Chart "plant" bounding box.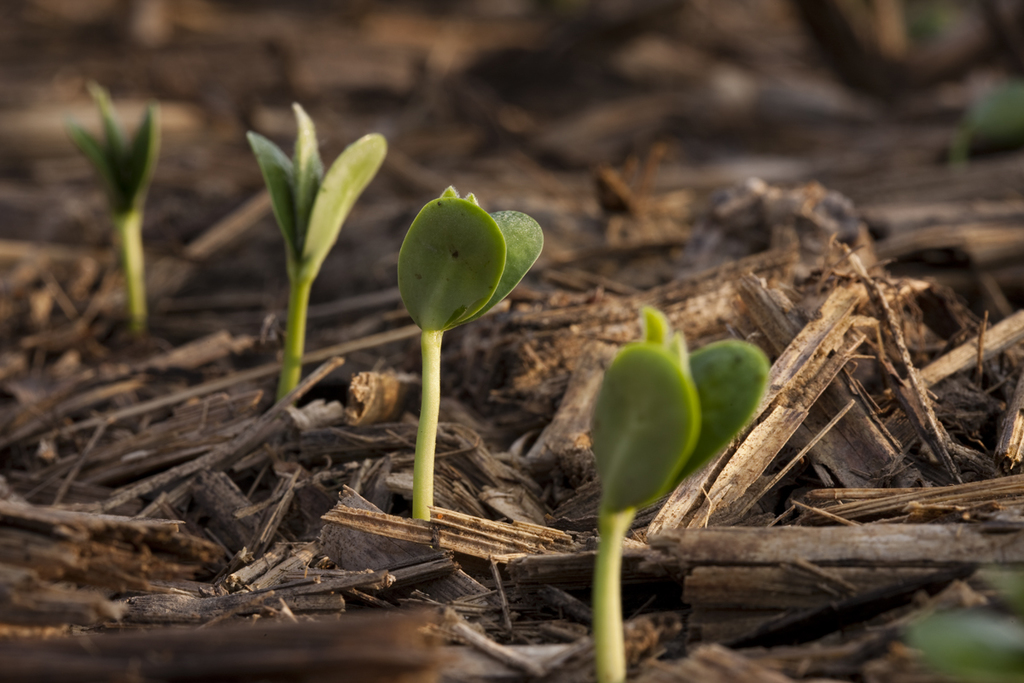
Charted: BBox(393, 181, 546, 523).
